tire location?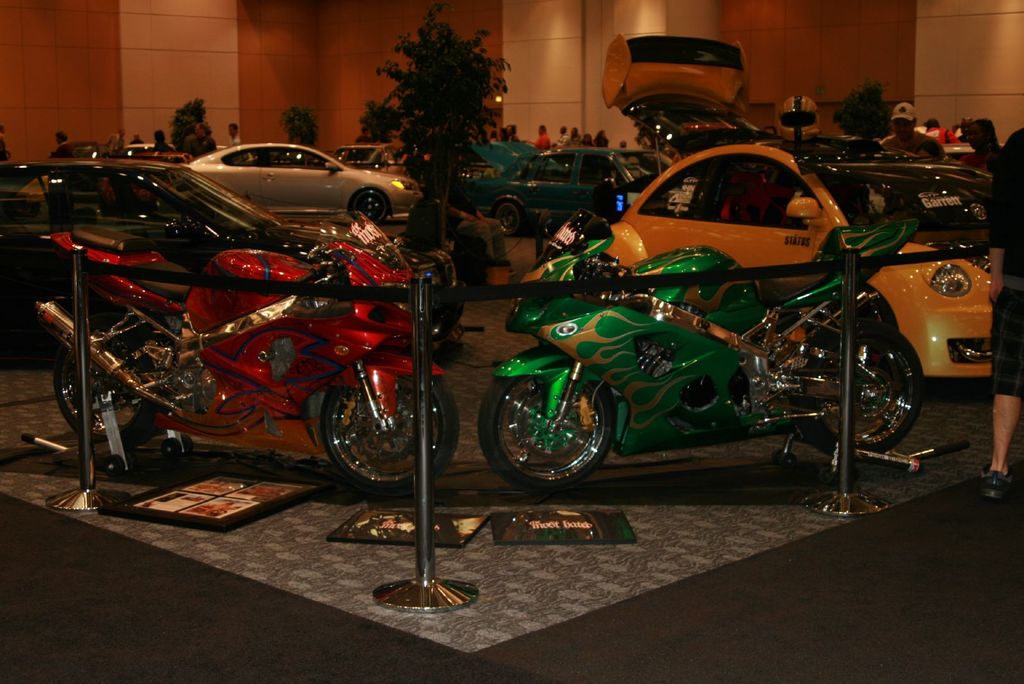
(494,354,625,492)
